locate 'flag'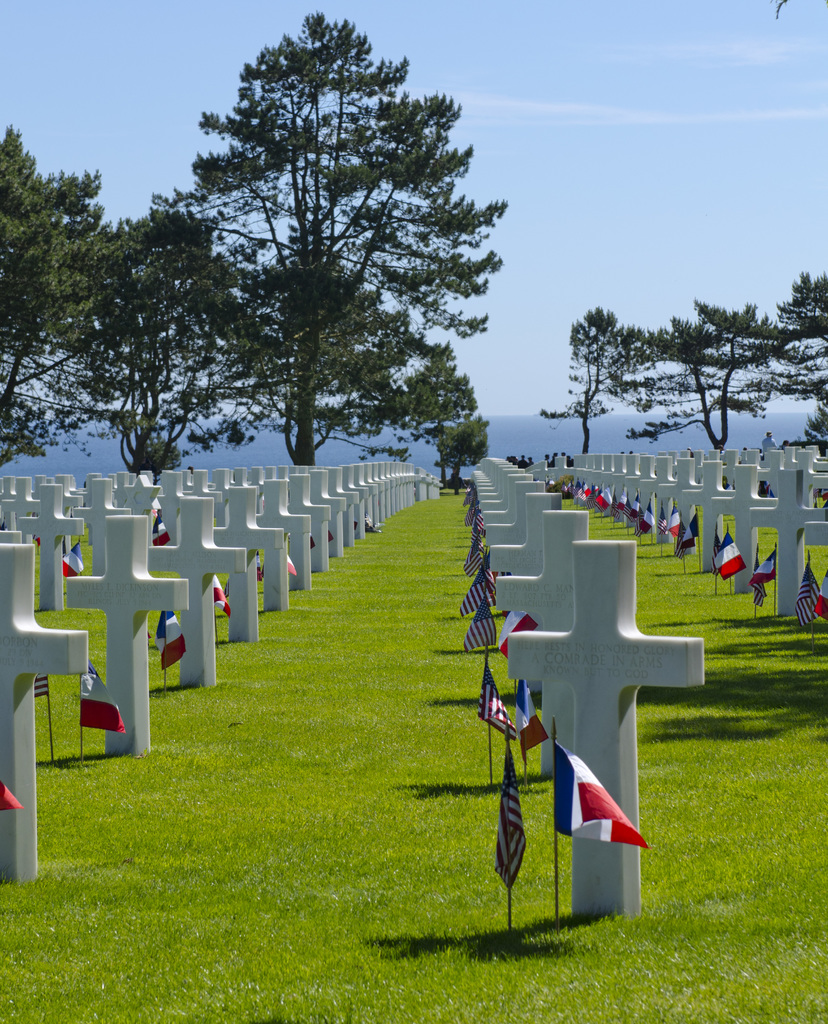
{"left": 277, "top": 550, "right": 298, "bottom": 579}
